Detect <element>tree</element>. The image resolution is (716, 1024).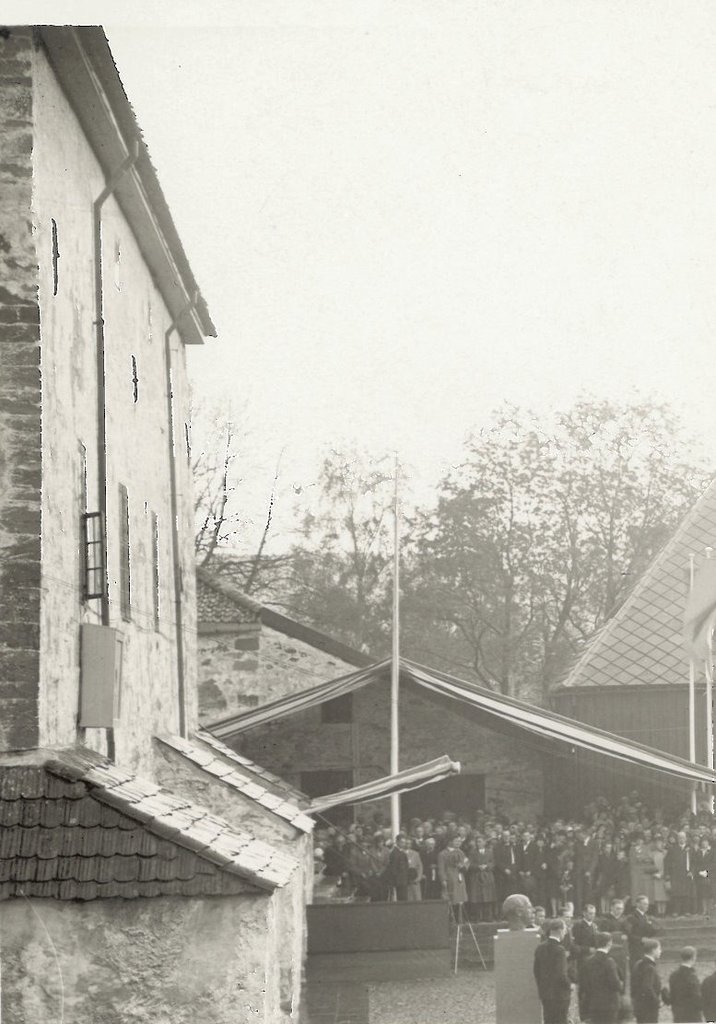
<box>457,383,709,706</box>.
